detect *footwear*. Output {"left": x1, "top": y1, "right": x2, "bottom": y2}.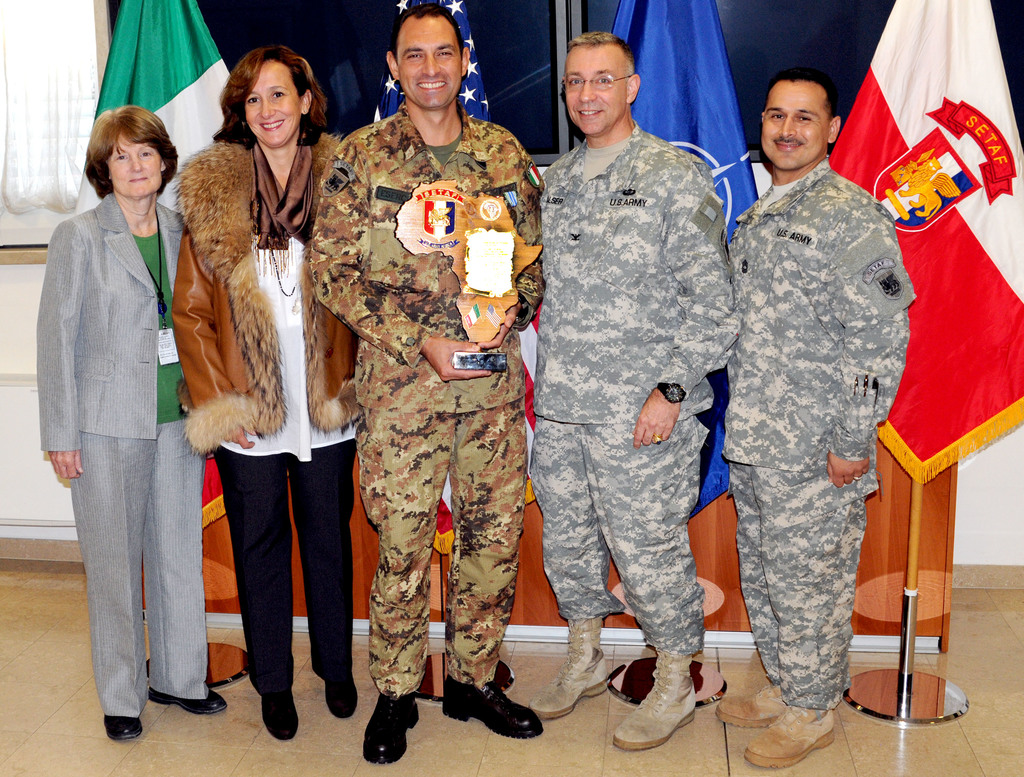
{"left": 104, "top": 714, "right": 144, "bottom": 740}.
